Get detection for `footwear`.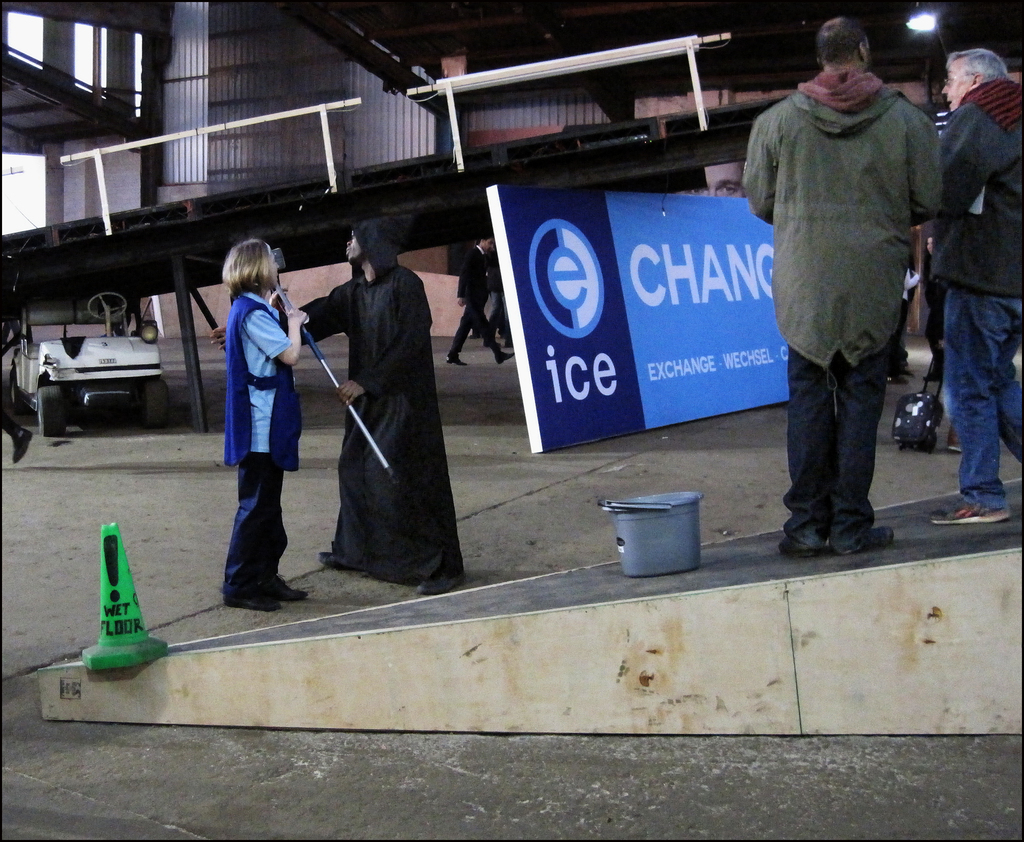
Detection: (317, 550, 346, 571).
